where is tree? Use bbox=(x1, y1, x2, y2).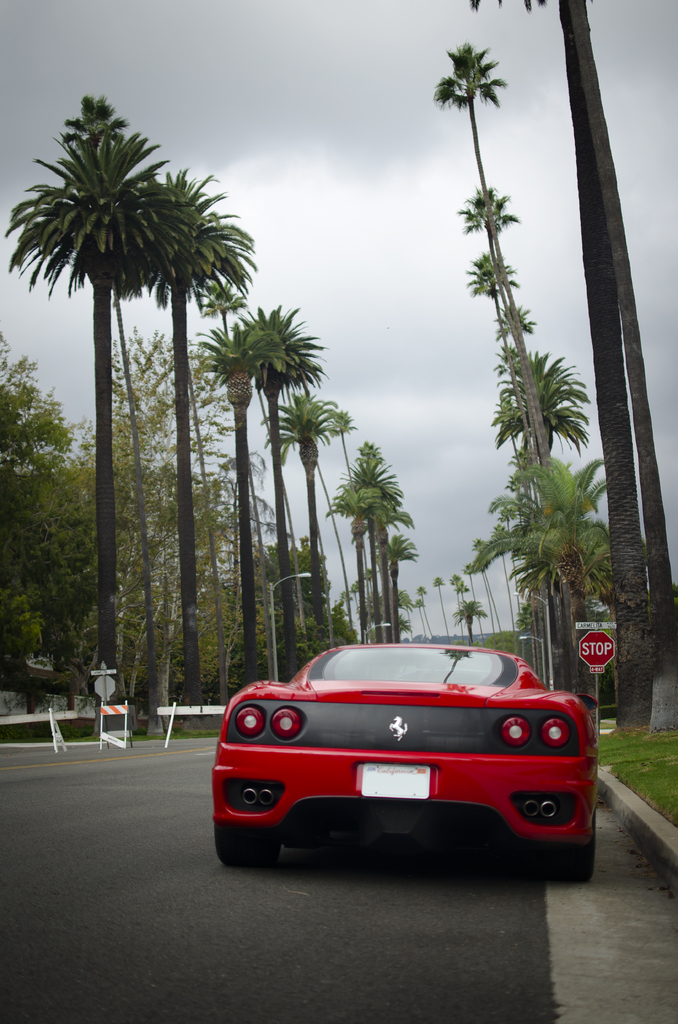
bbox=(423, 28, 592, 707).
